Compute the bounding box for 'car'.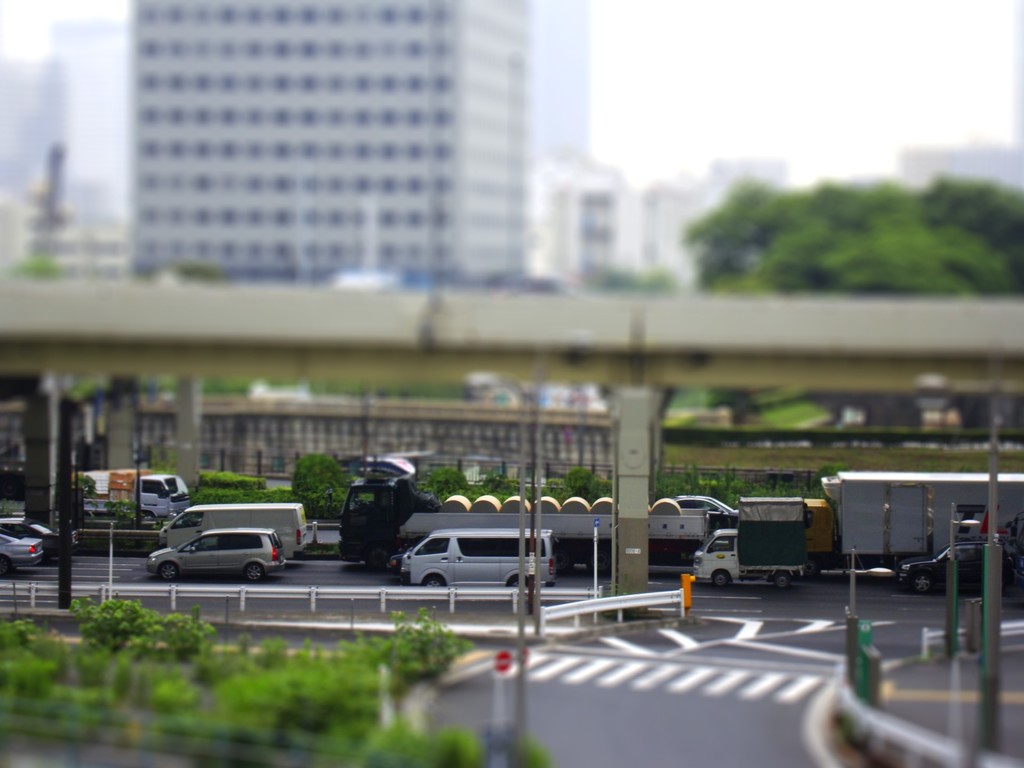
144/529/287/585.
